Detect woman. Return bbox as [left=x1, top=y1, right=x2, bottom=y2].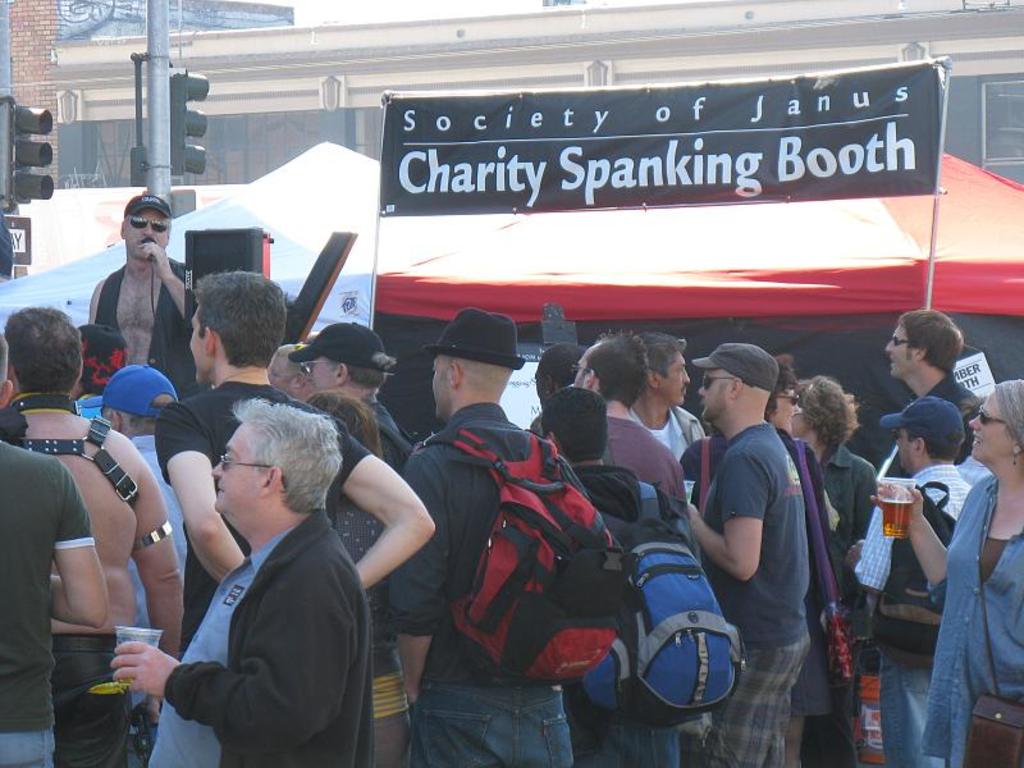
[left=791, top=376, right=881, bottom=620].
